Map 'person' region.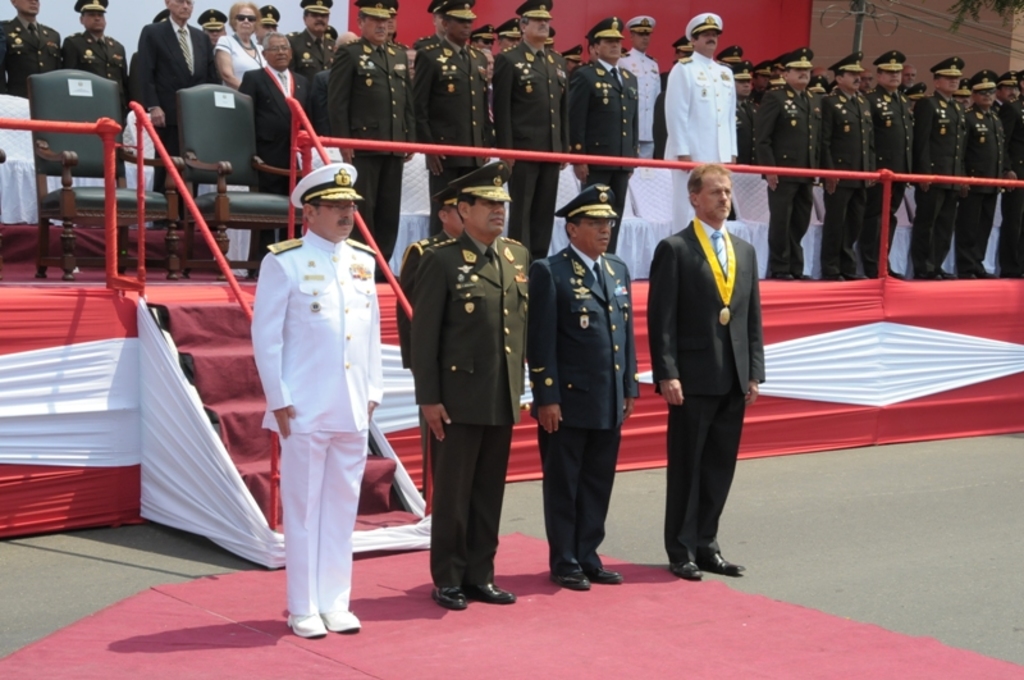
Mapped to x1=0 y1=0 x2=63 y2=99.
